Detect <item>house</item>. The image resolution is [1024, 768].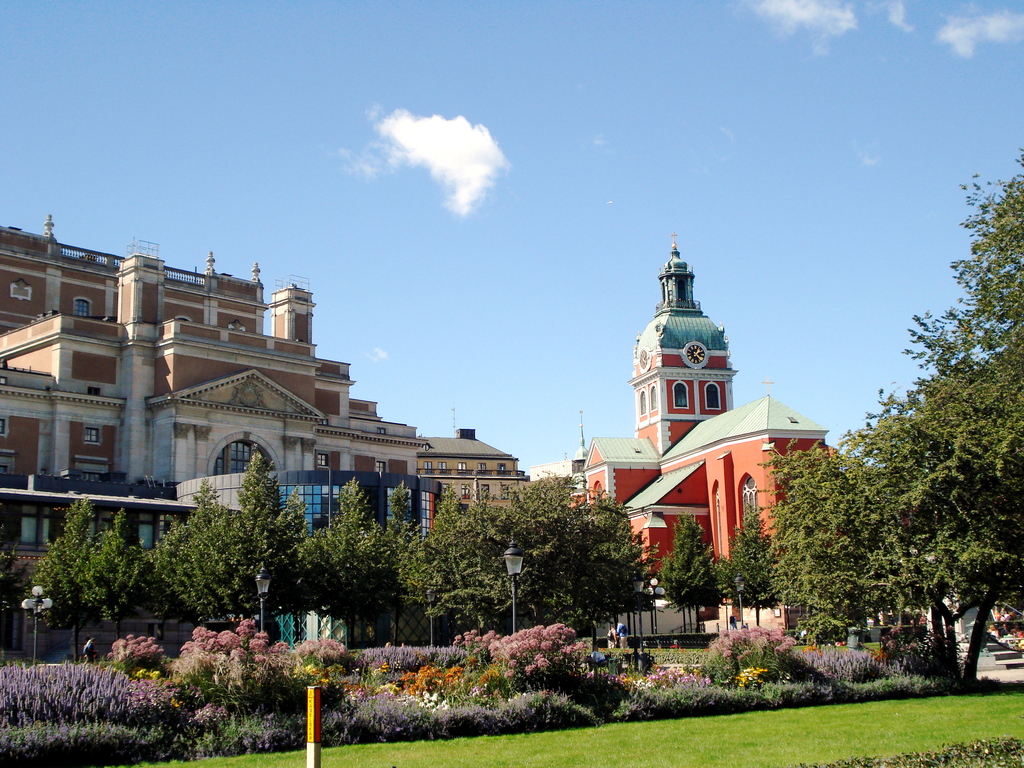
rect(600, 589, 783, 643).
